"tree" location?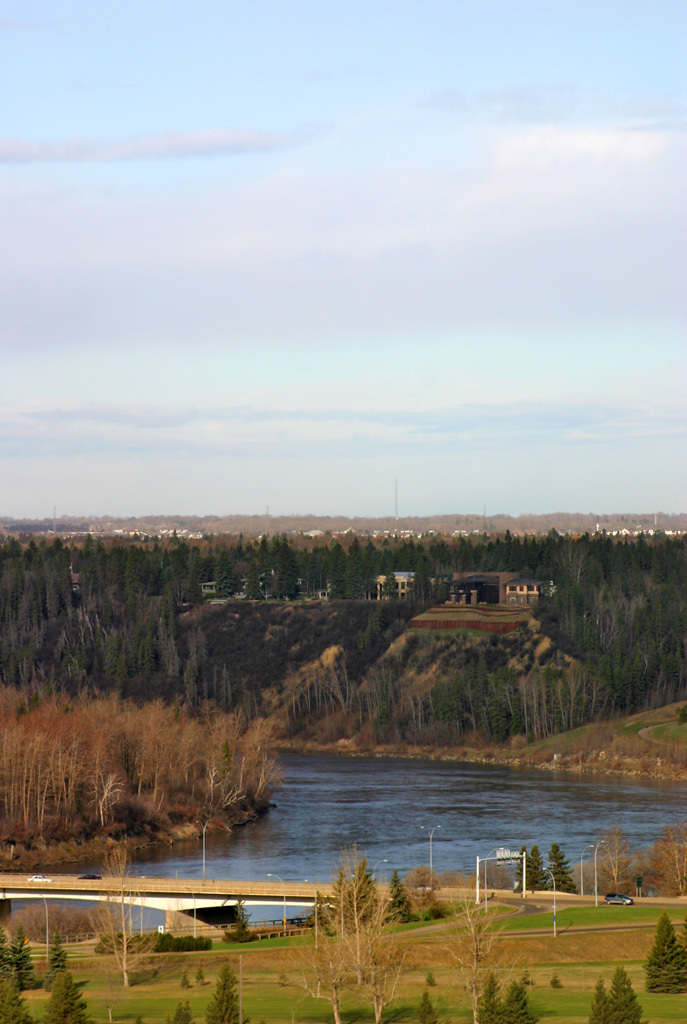
bbox=(86, 850, 168, 987)
